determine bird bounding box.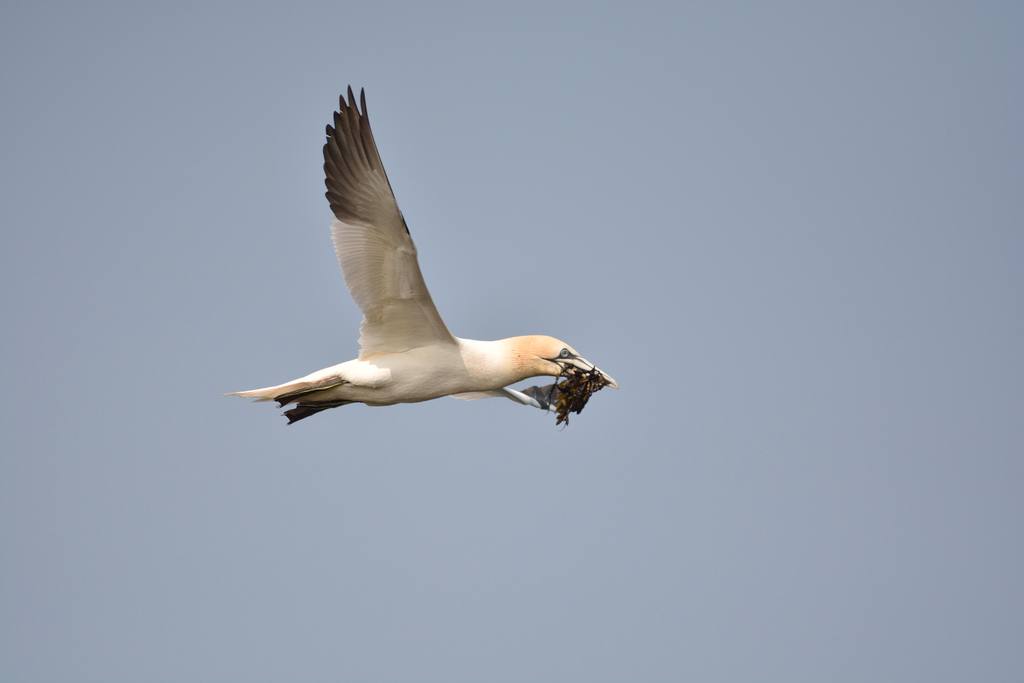
Determined: detection(228, 106, 612, 454).
